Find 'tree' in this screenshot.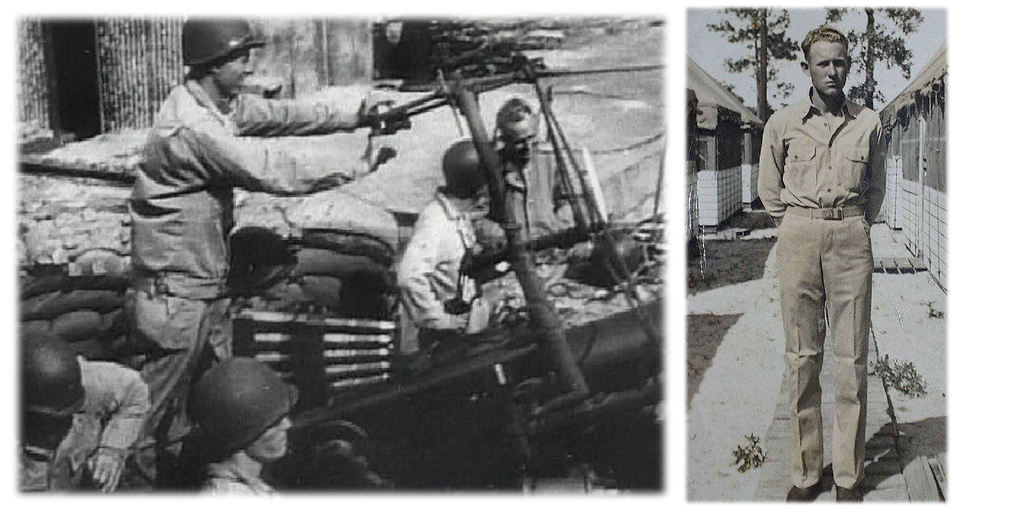
The bounding box for 'tree' is {"left": 708, "top": 5, "right": 800, "bottom": 123}.
